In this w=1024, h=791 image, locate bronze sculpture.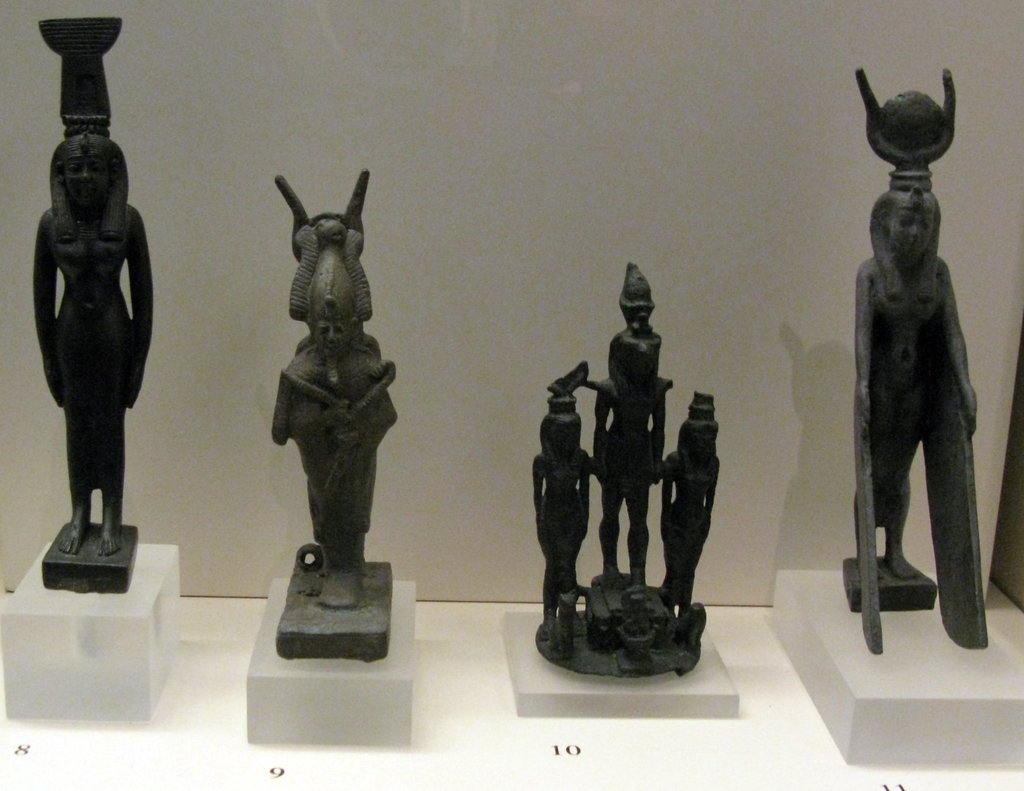
Bounding box: 33,17,155,554.
